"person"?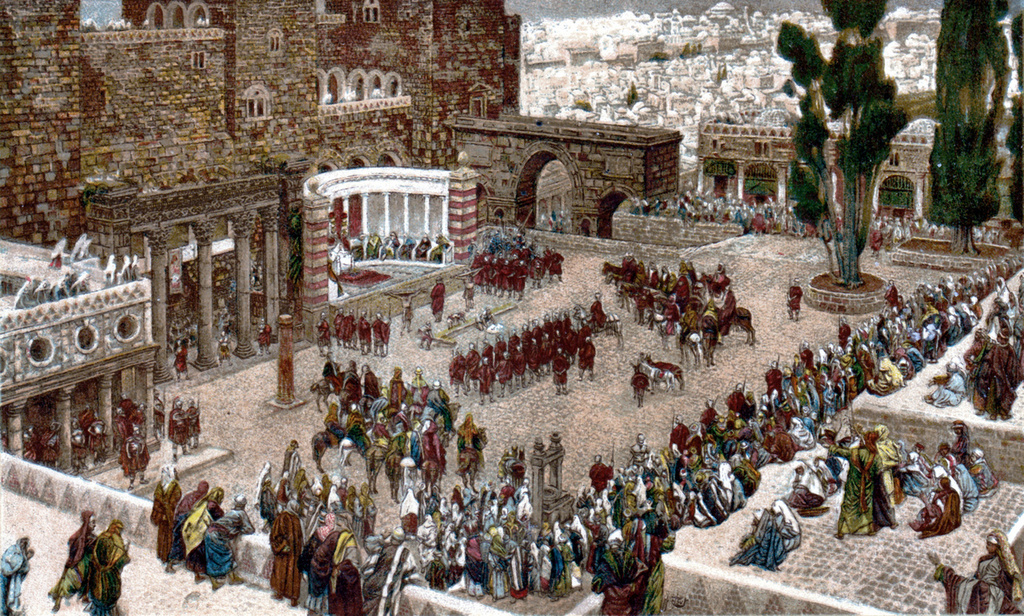
[120,257,132,286]
